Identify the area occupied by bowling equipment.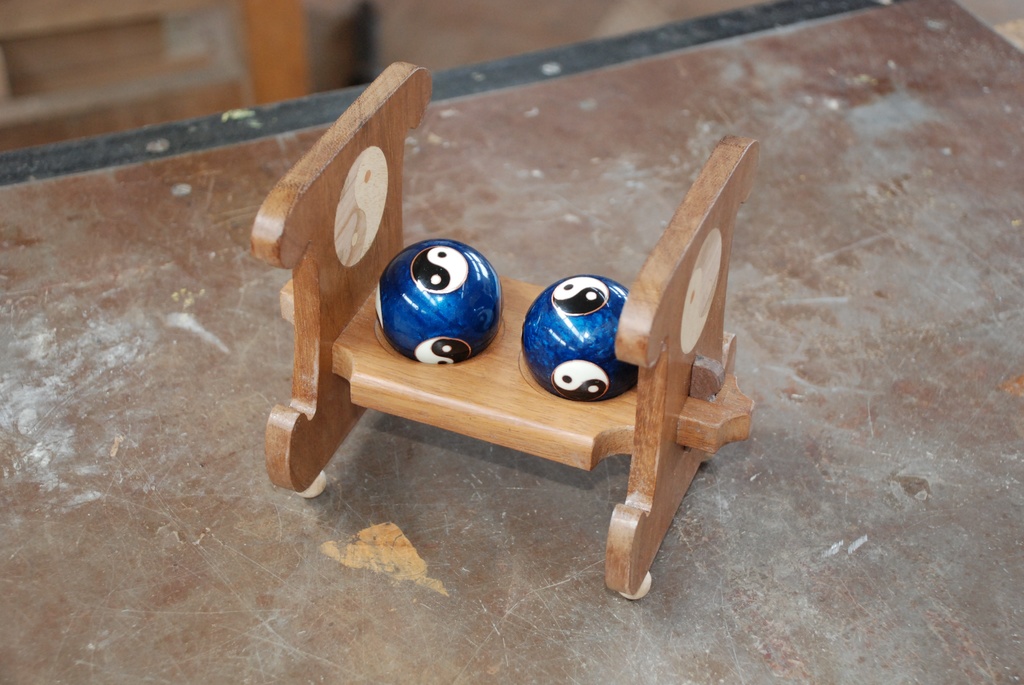
Area: l=523, t=273, r=642, b=390.
